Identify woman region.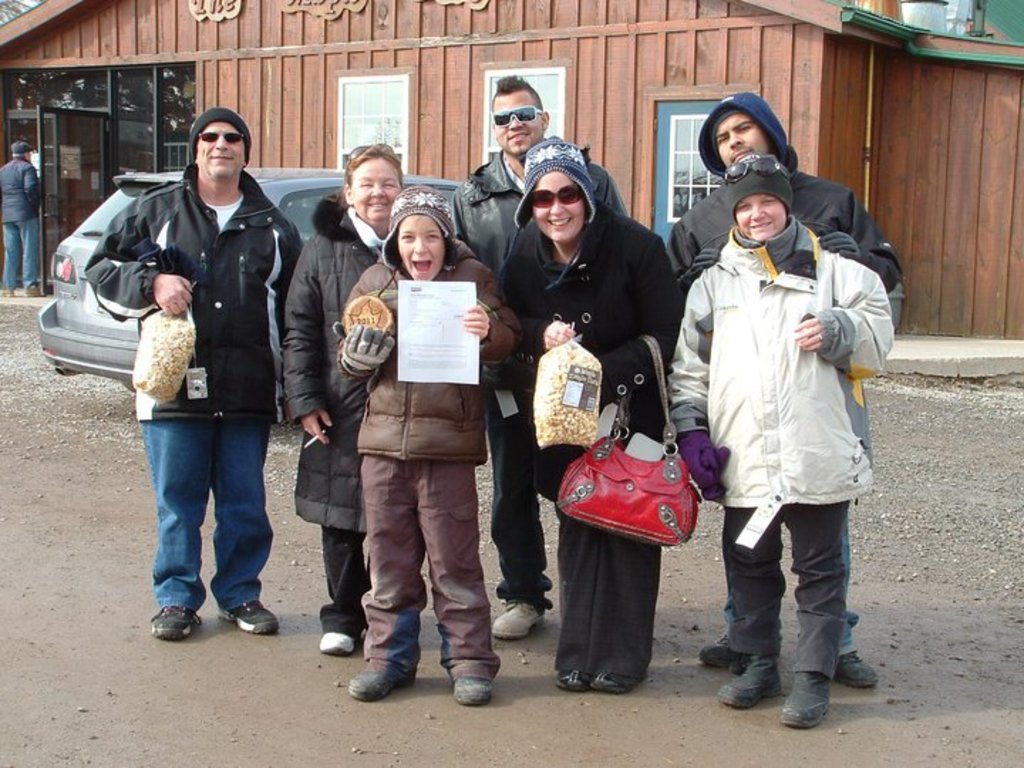
Region: <region>282, 144, 526, 651</region>.
